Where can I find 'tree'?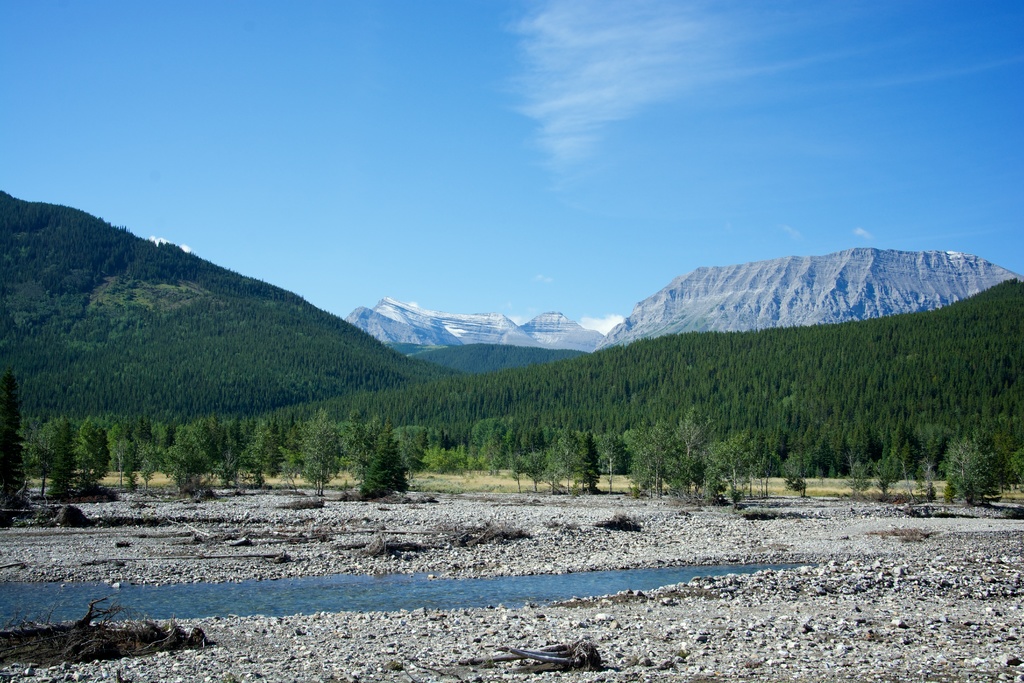
You can find it at select_region(600, 423, 618, 495).
